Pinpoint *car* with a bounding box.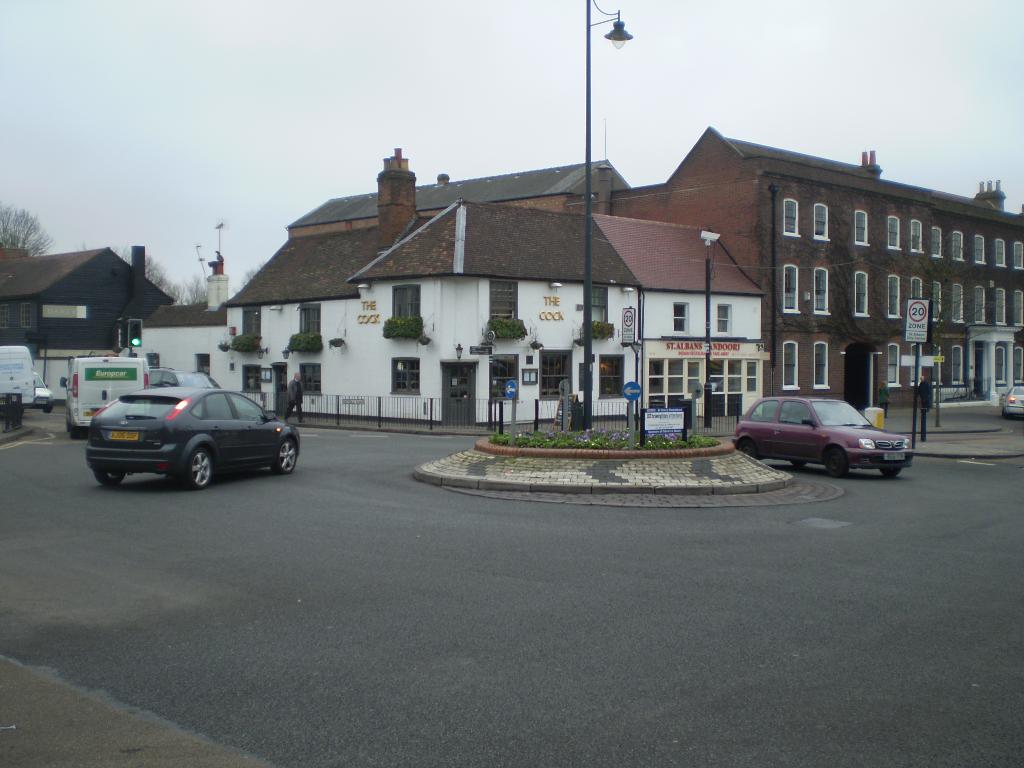
left=732, top=398, right=914, bottom=477.
